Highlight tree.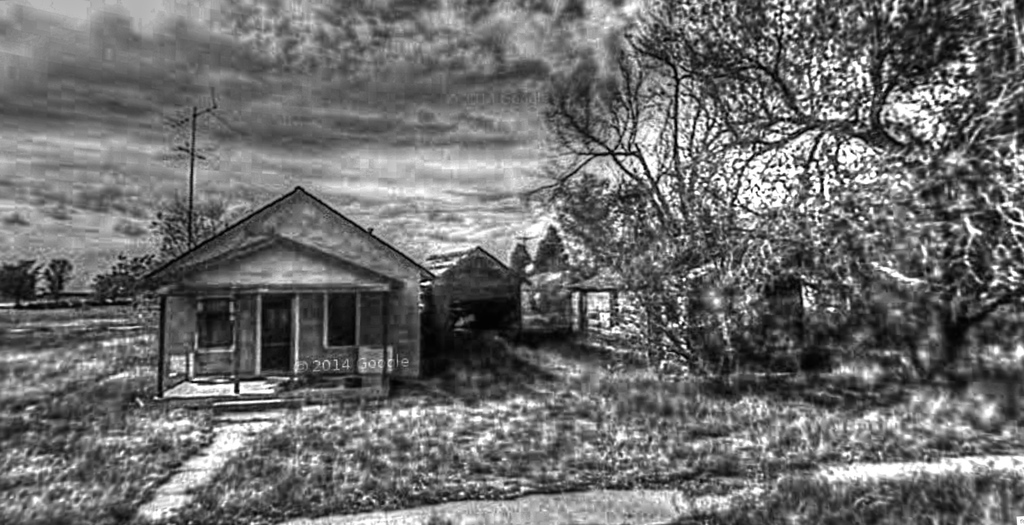
Highlighted region: rect(509, 246, 535, 278).
